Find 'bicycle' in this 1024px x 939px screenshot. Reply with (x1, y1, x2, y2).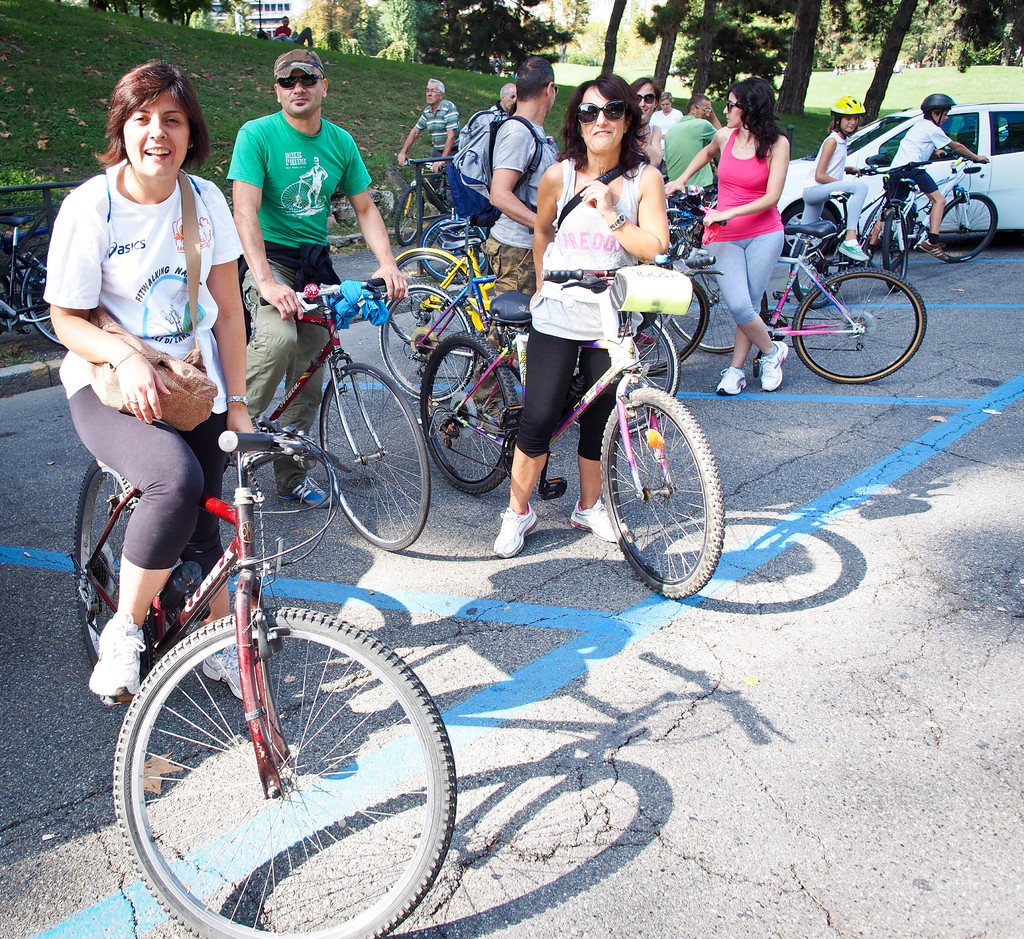
(62, 329, 456, 919).
